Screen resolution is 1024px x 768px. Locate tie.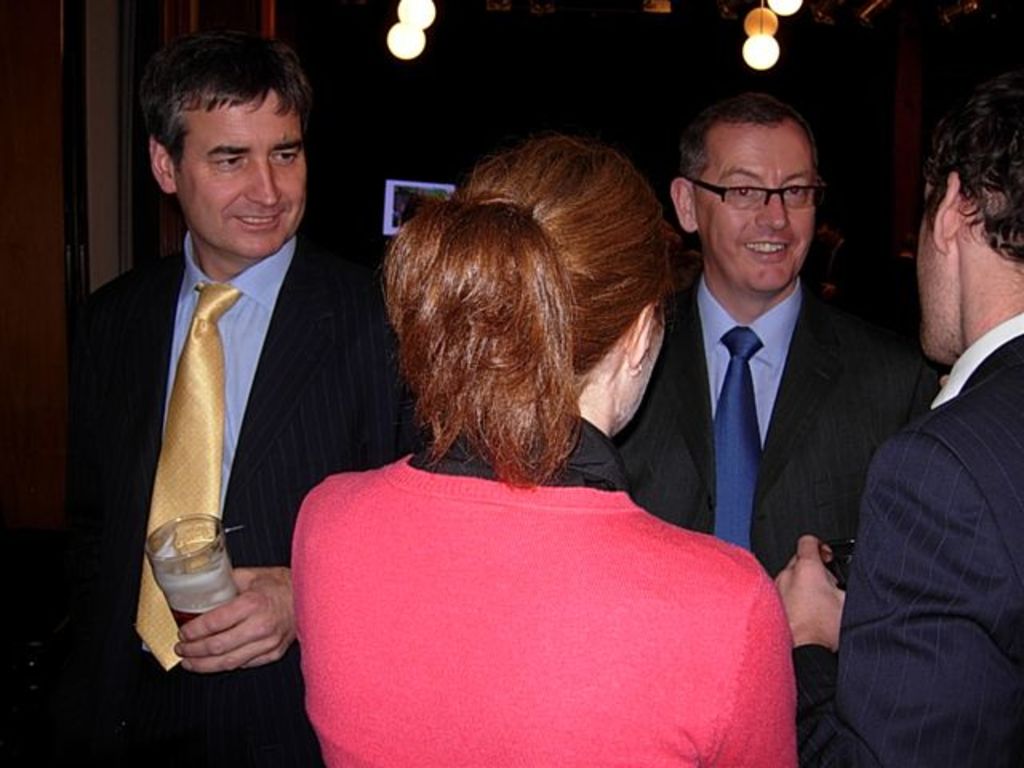
(left=699, top=330, right=768, bottom=544).
